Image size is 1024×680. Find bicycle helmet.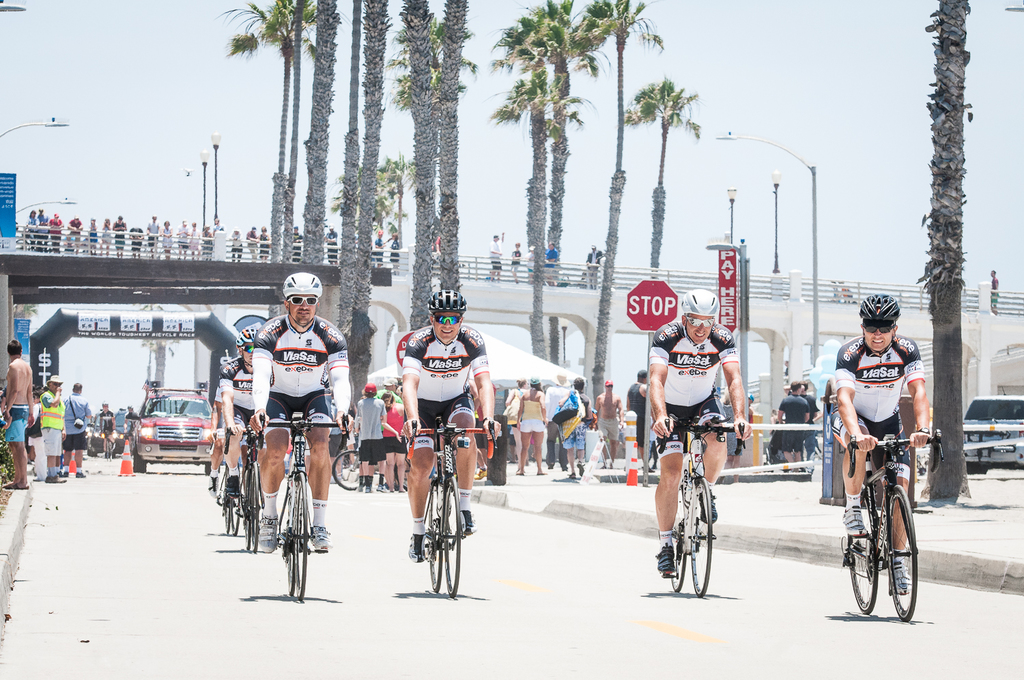
box=[427, 292, 461, 309].
